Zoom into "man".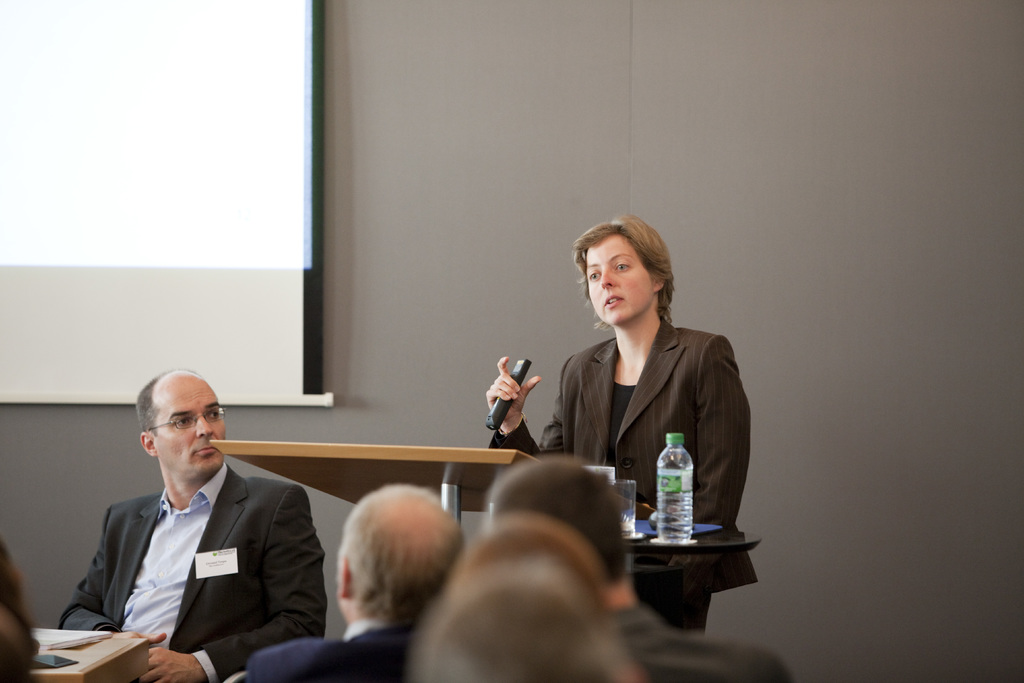
Zoom target: select_region(467, 456, 794, 682).
